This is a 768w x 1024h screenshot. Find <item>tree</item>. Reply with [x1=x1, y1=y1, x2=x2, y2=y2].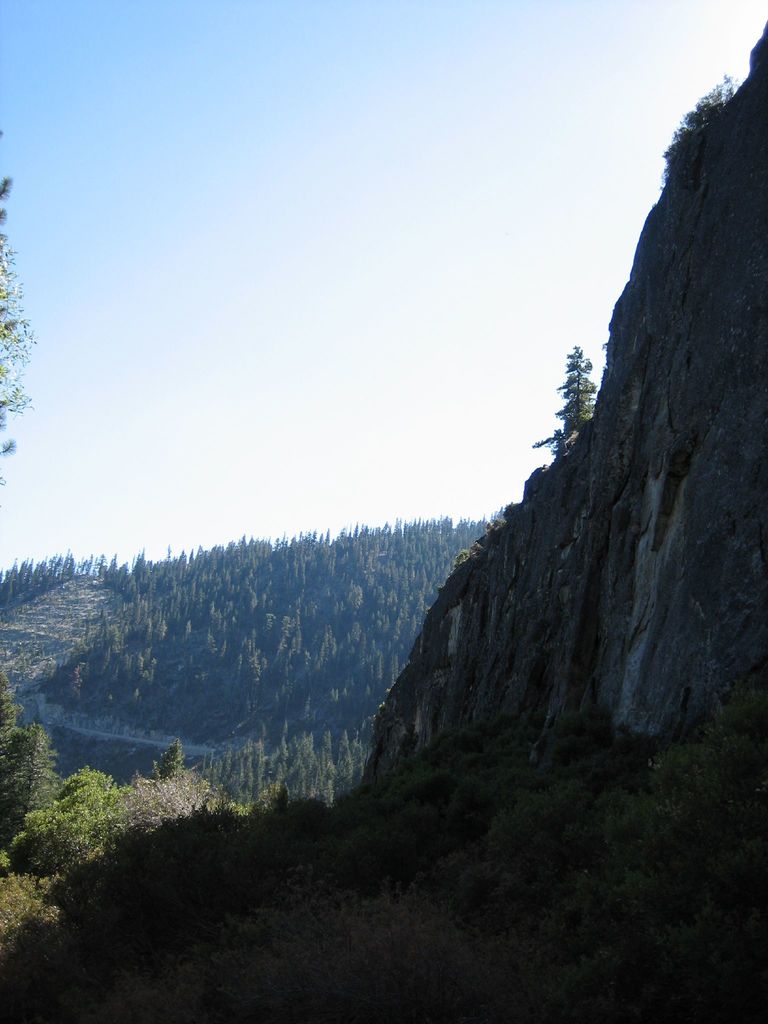
[x1=0, y1=129, x2=34, y2=480].
